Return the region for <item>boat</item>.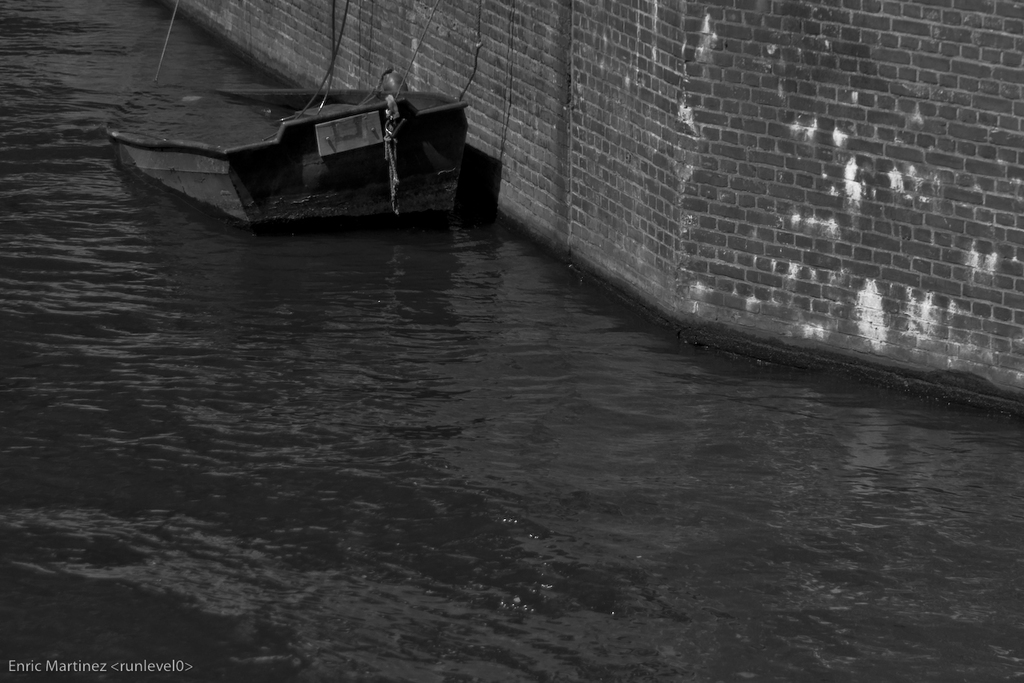
103,49,501,229.
